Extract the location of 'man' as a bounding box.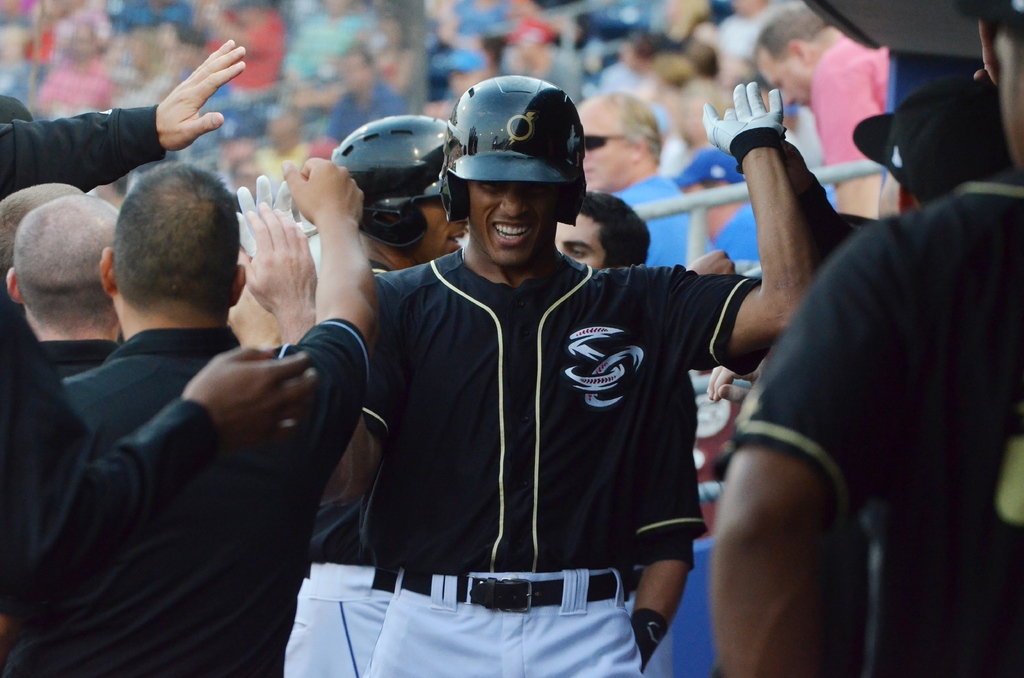
x1=569, y1=84, x2=700, y2=268.
